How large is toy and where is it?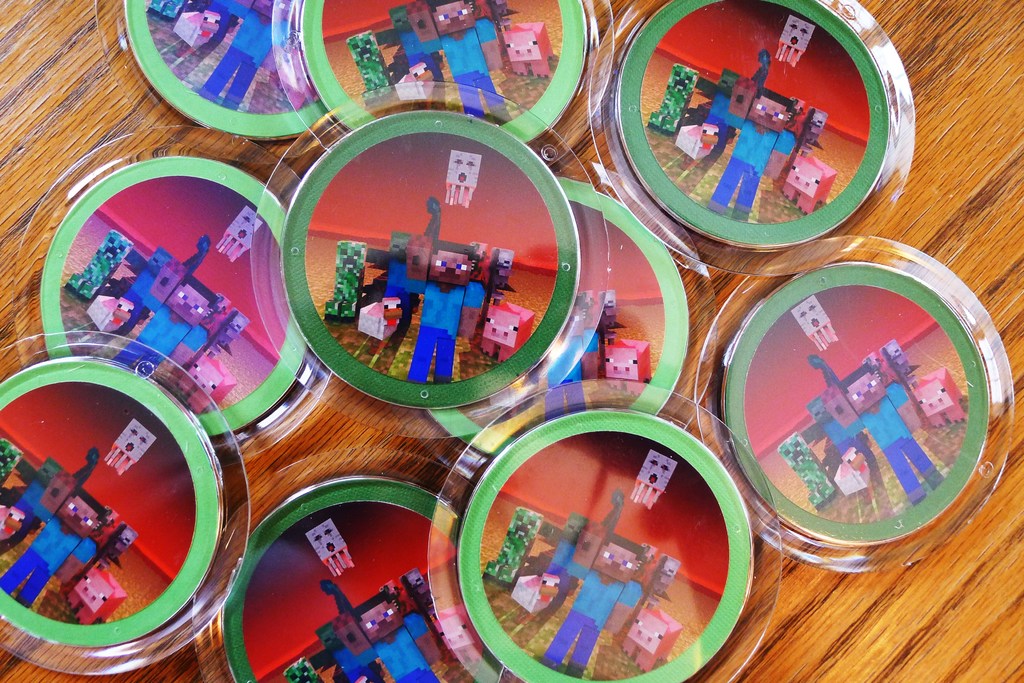
Bounding box: BBox(116, 234, 220, 381).
